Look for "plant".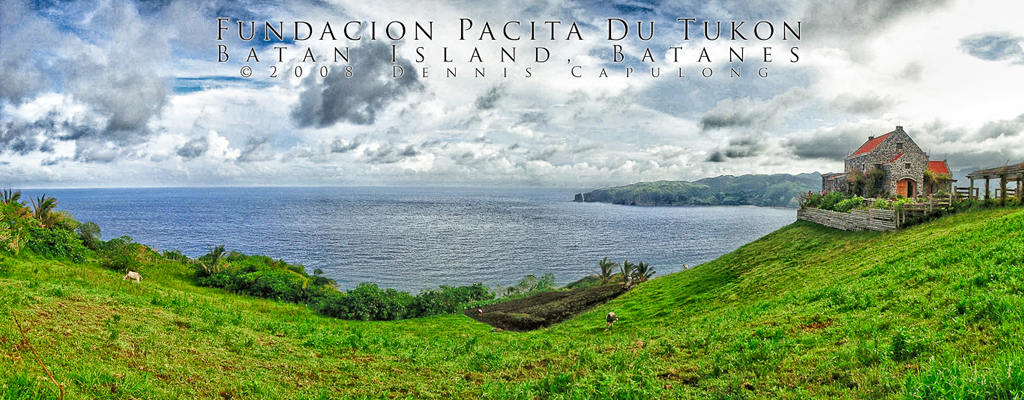
Found: (x1=590, y1=255, x2=625, y2=281).
